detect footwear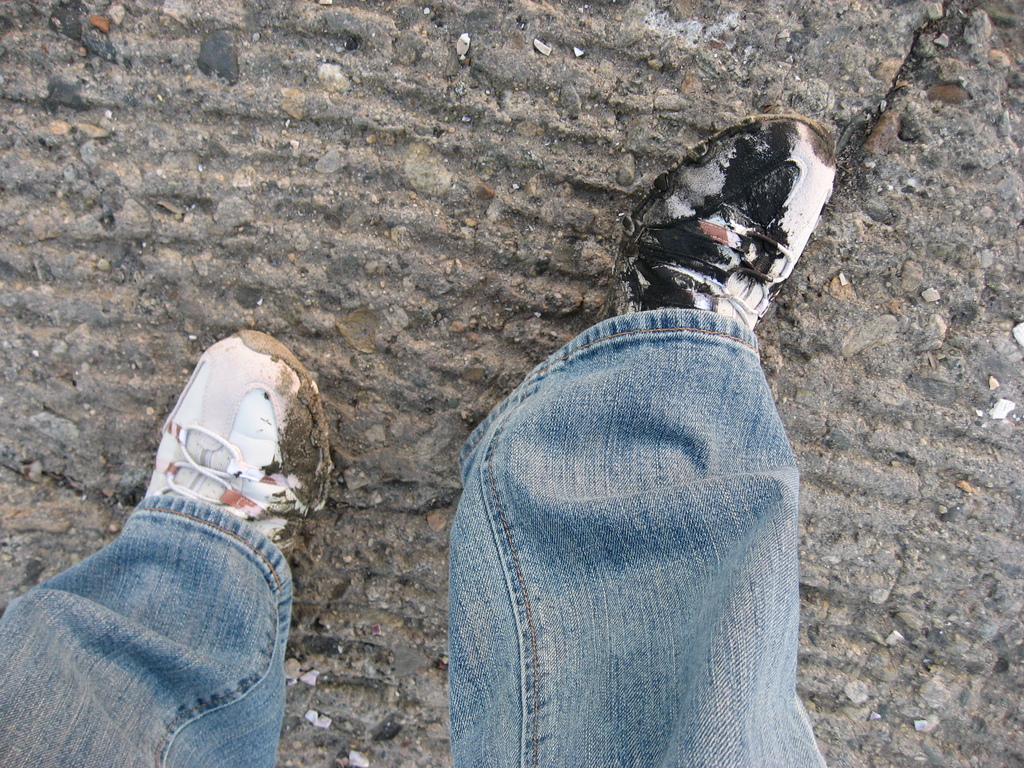
bbox(108, 353, 308, 577)
